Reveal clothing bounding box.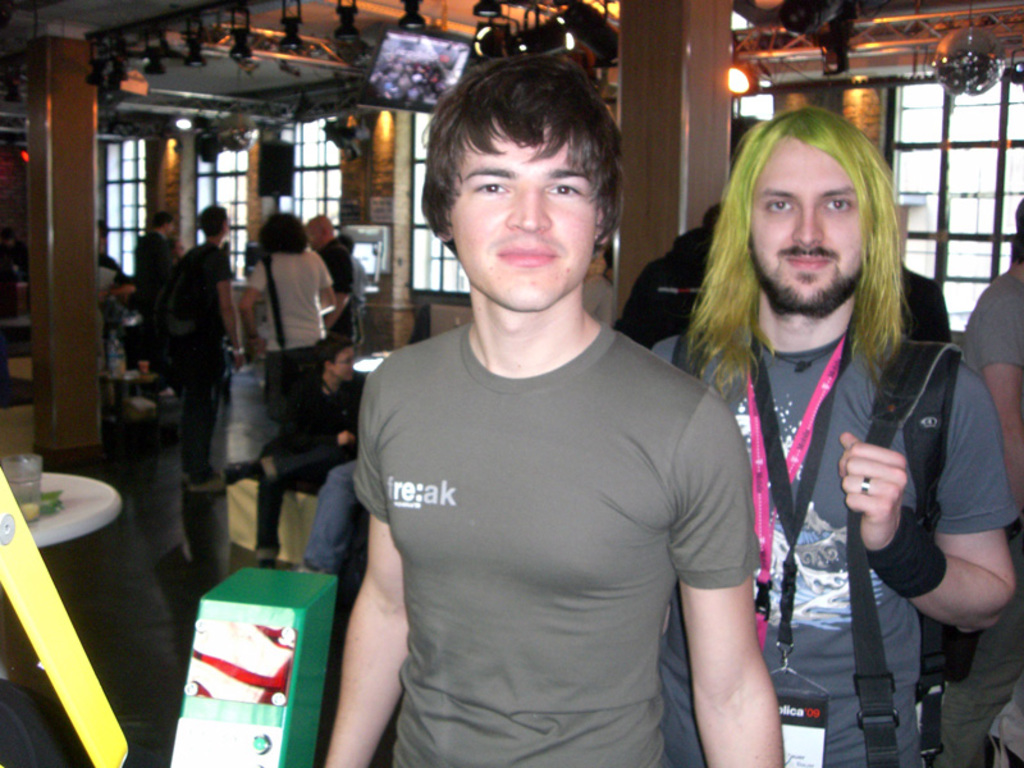
Revealed: {"left": 641, "top": 326, "right": 1014, "bottom": 767}.
